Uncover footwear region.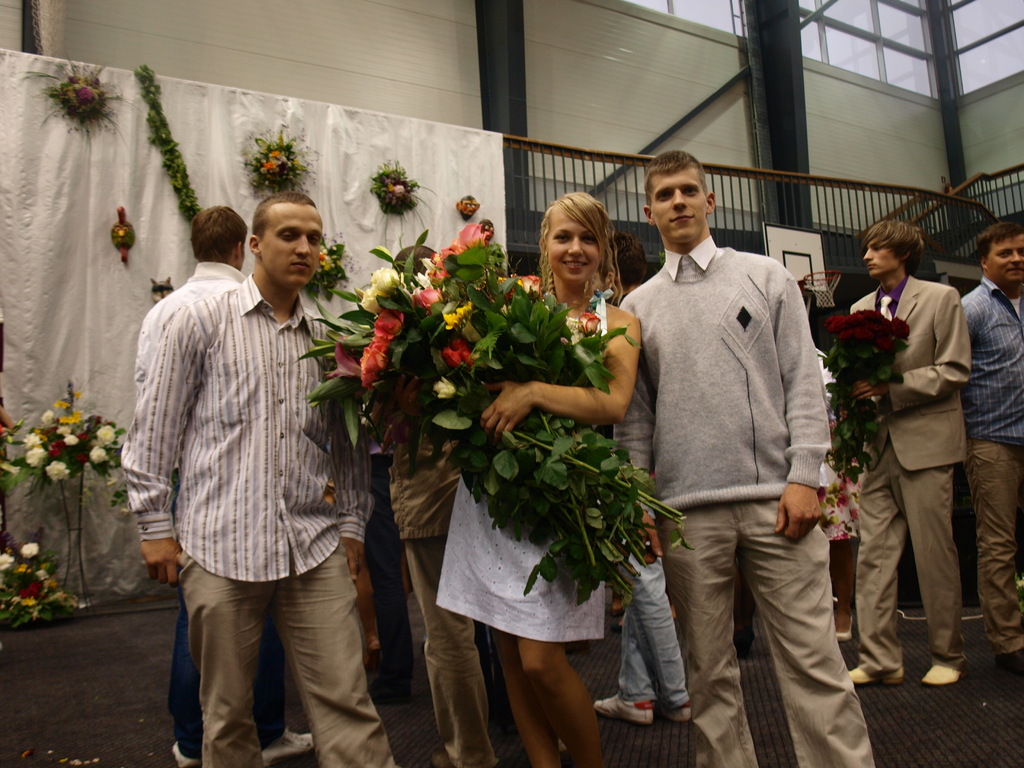
Uncovered: select_region(262, 726, 318, 762).
